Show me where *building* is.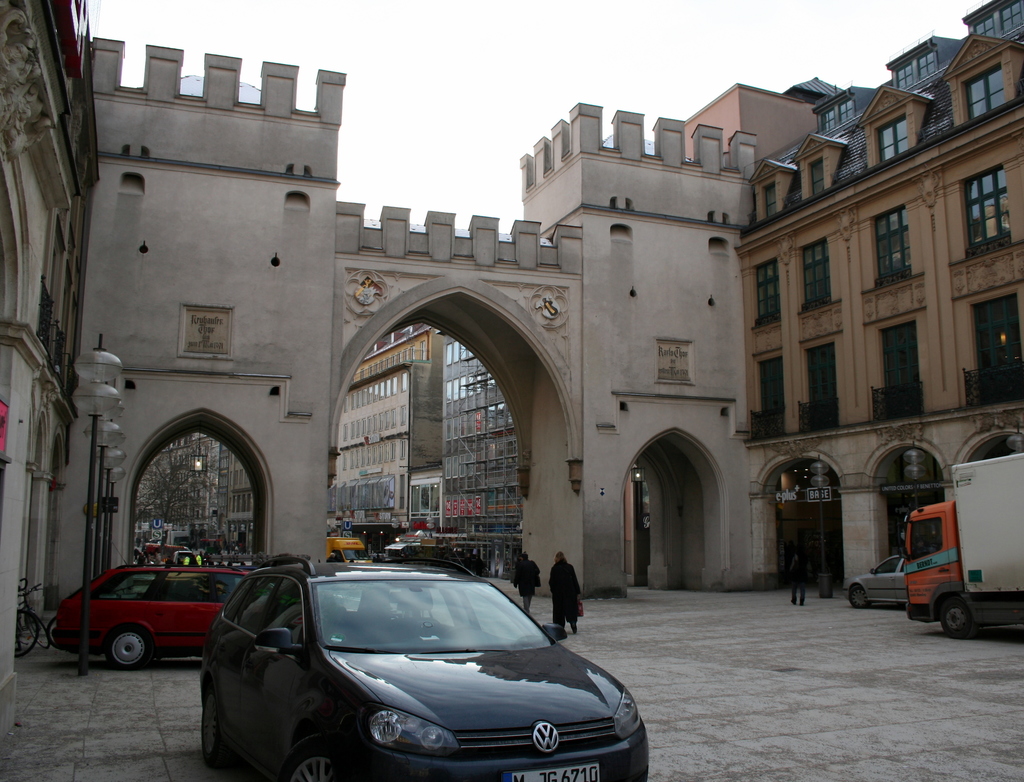
*building* is at (432, 331, 522, 579).
